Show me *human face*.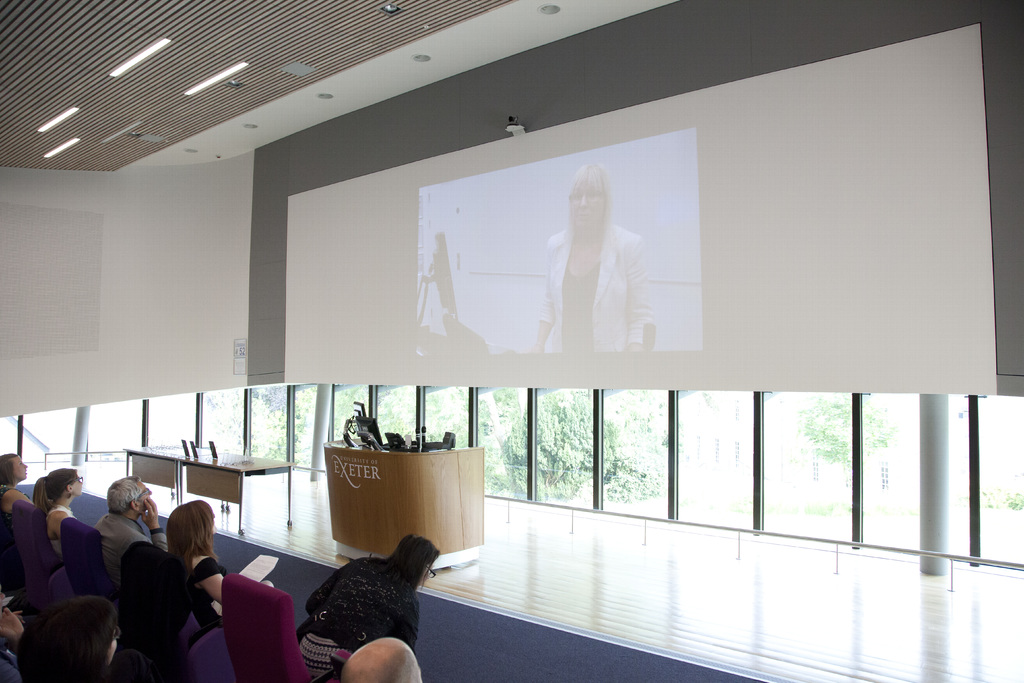
*human face* is here: <box>140,482,151,507</box>.
